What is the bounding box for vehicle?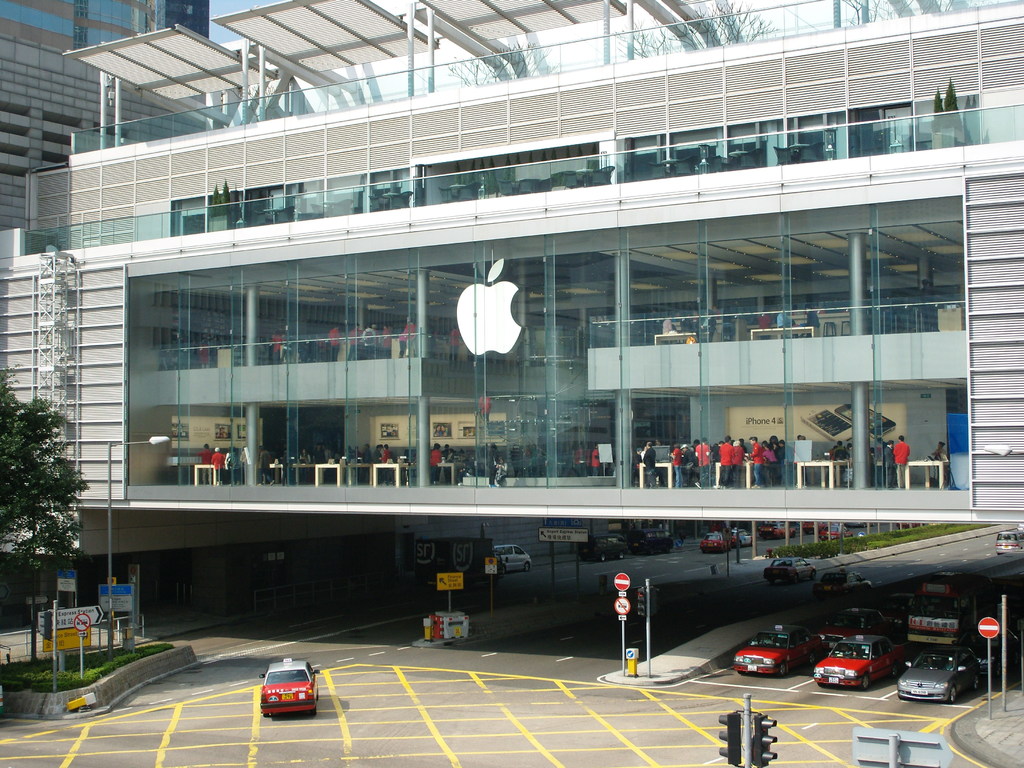
rect(993, 532, 1023, 556).
